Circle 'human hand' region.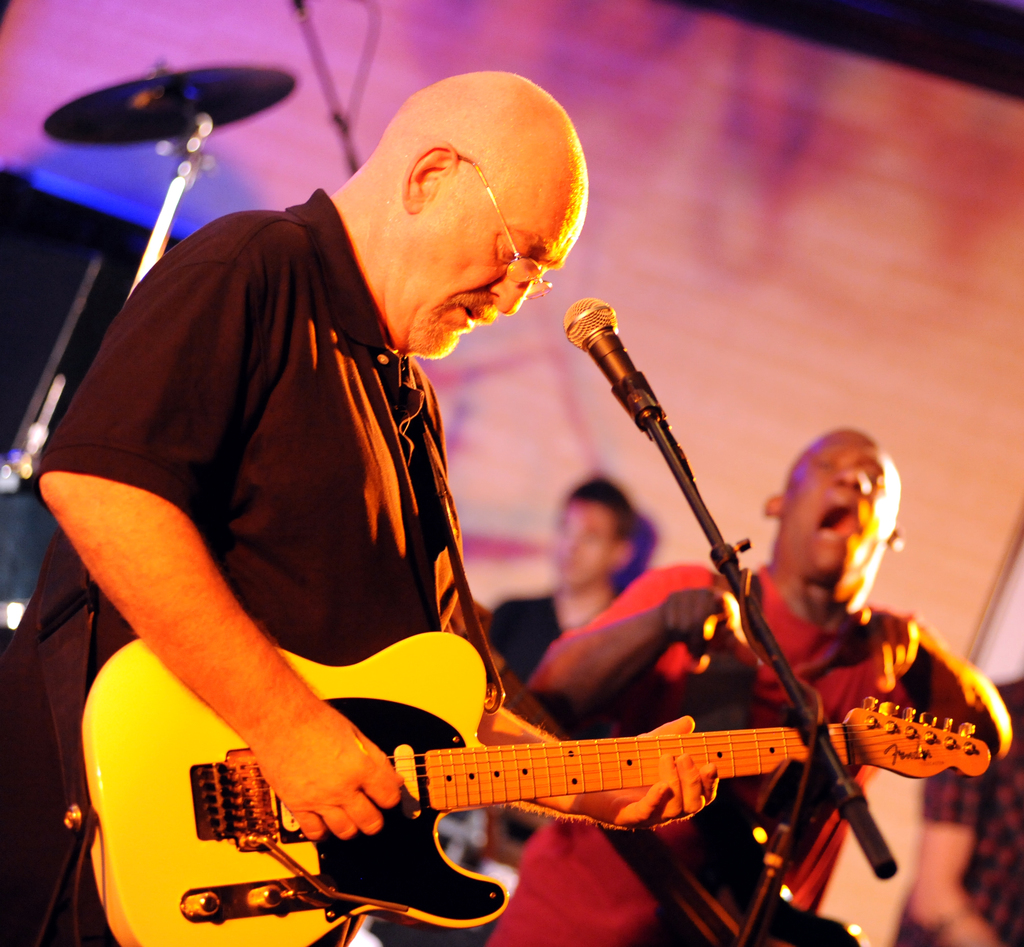
Region: 576/715/723/833.
